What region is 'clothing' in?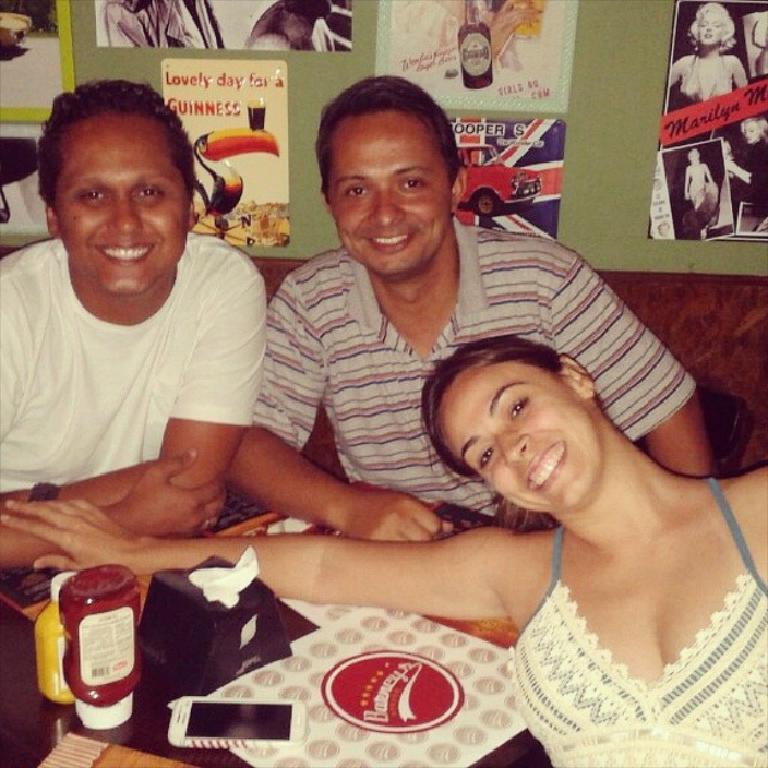
(left=749, top=134, right=767, bottom=214).
